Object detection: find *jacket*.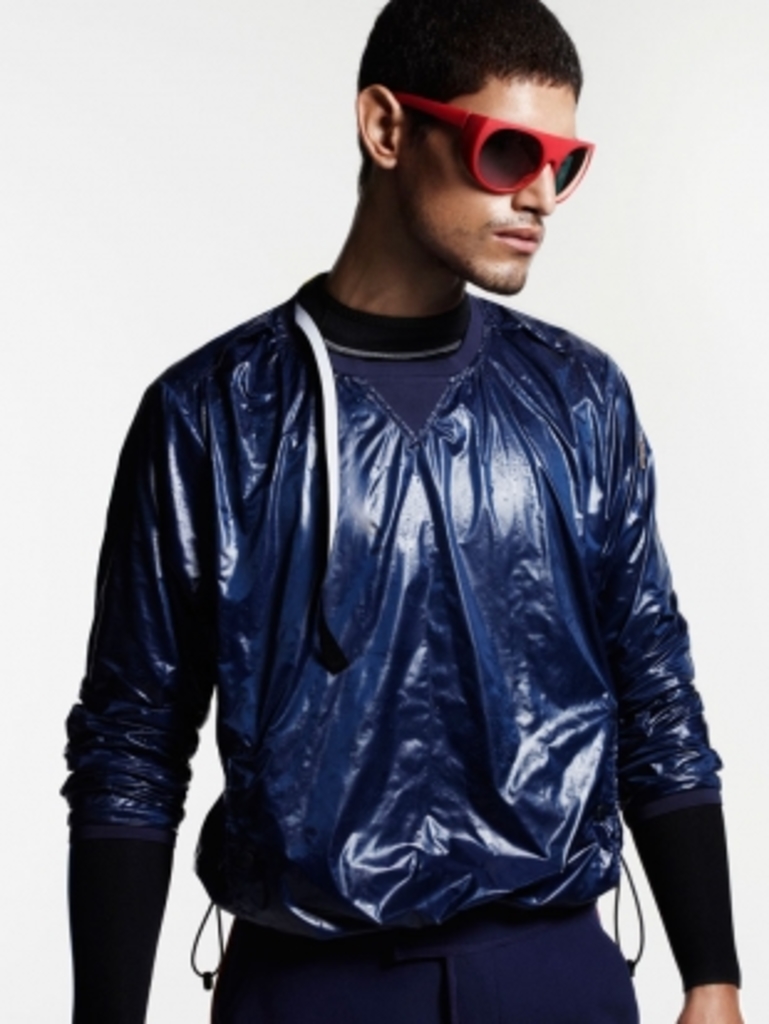
<bbox>50, 293, 724, 937</bbox>.
